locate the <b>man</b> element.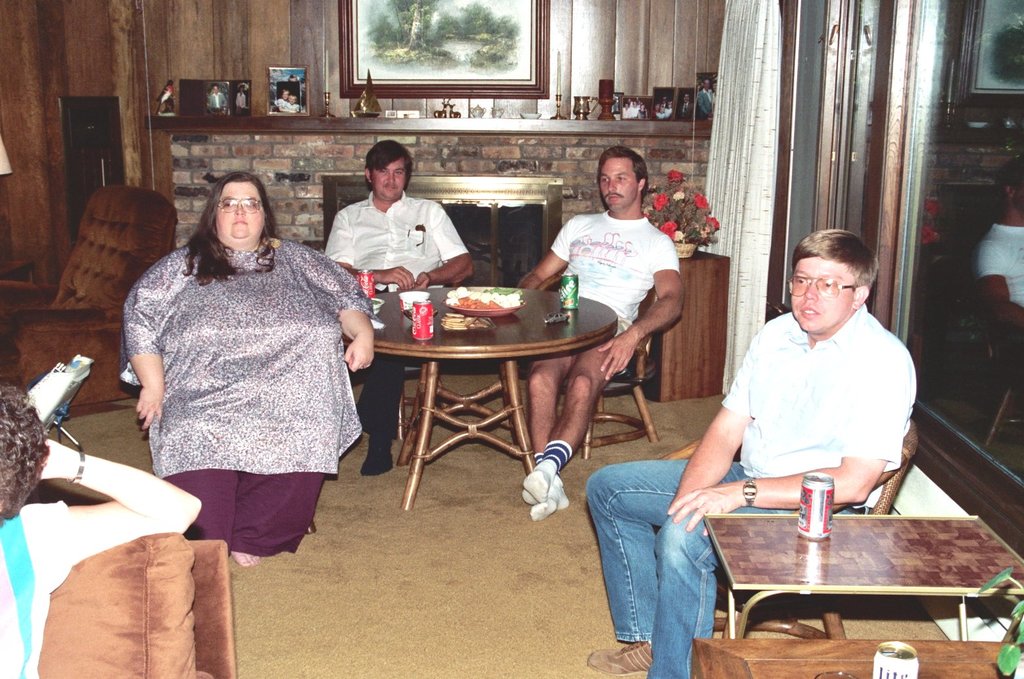
Element bbox: 105/150/386/551.
